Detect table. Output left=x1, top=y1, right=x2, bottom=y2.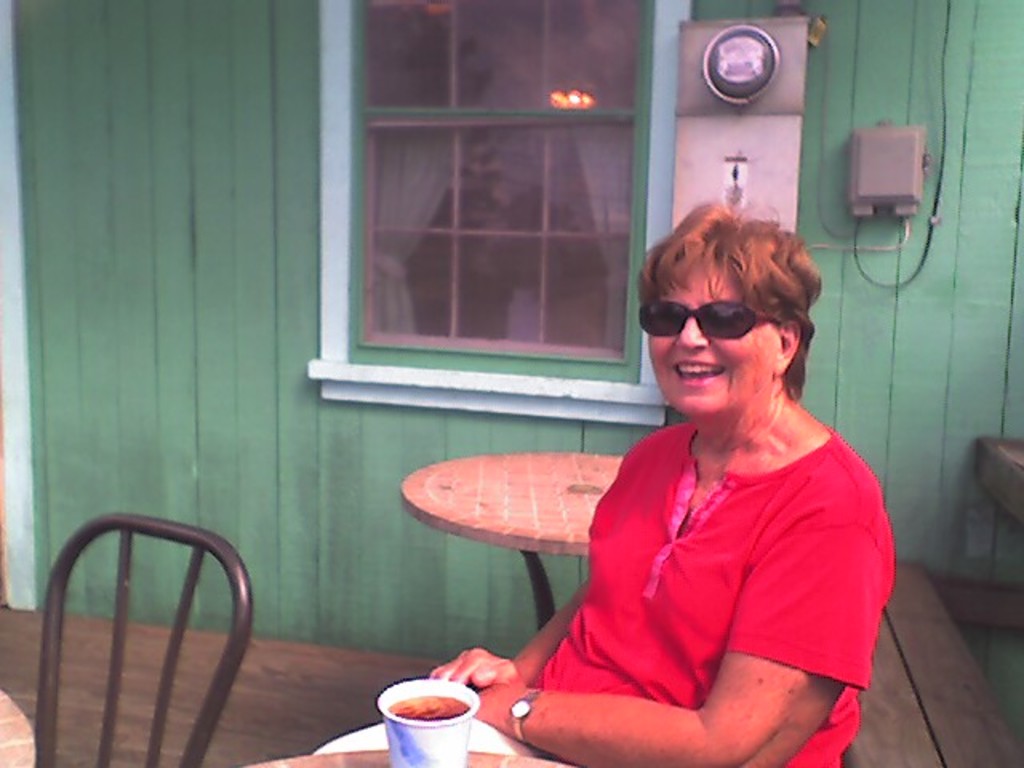
left=0, top=688, right=35, bottom=766.
